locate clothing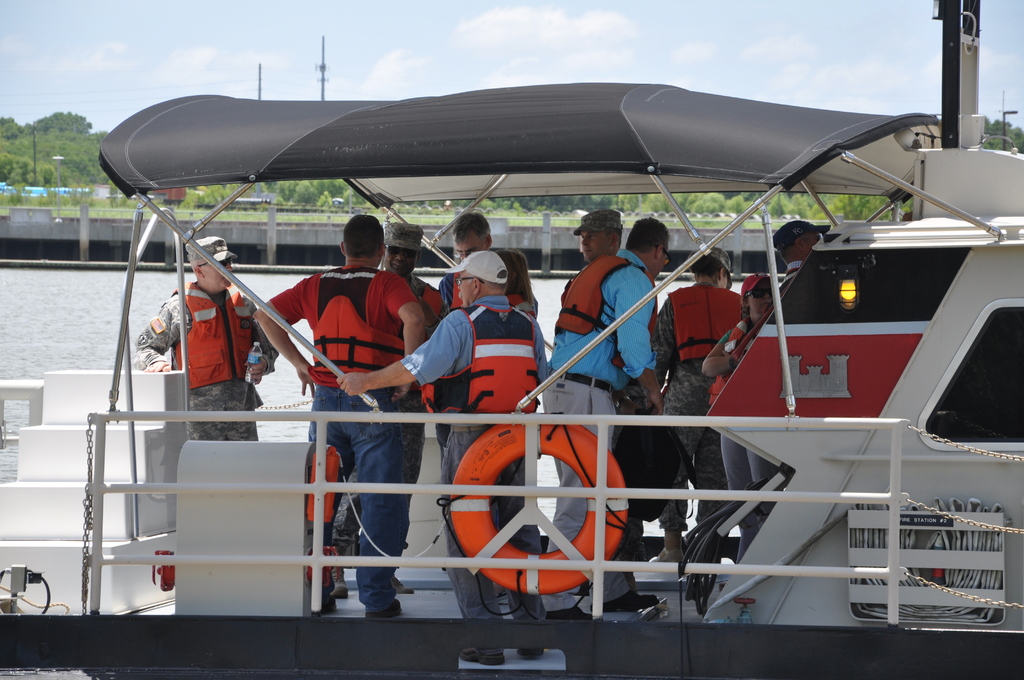
BBox(546, 261, 660, 579)
